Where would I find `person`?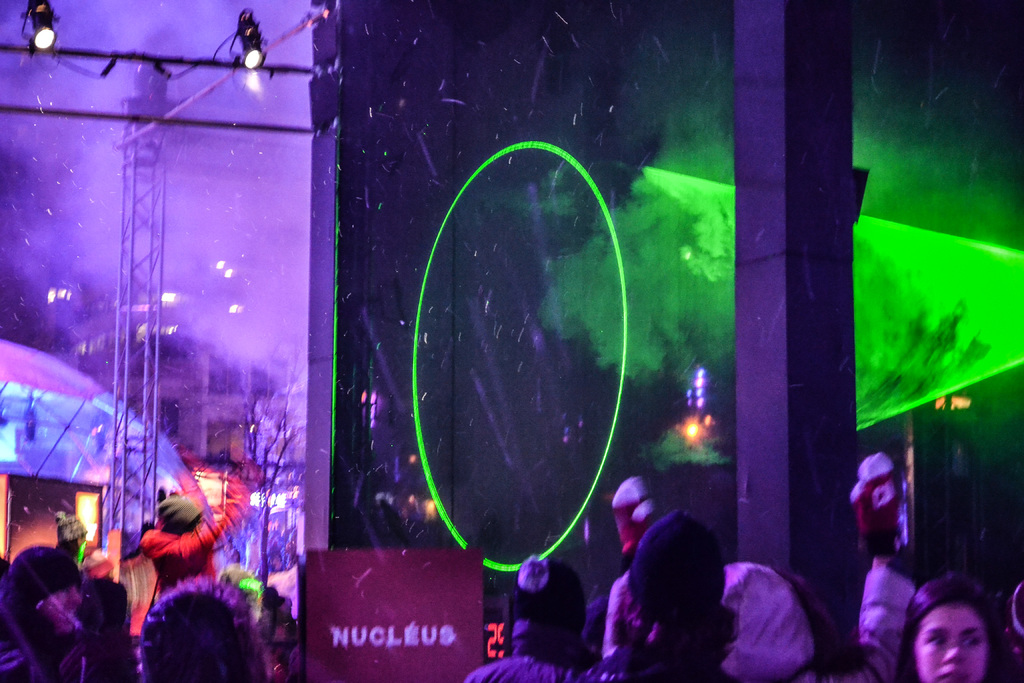
At 880 580 995 682.
